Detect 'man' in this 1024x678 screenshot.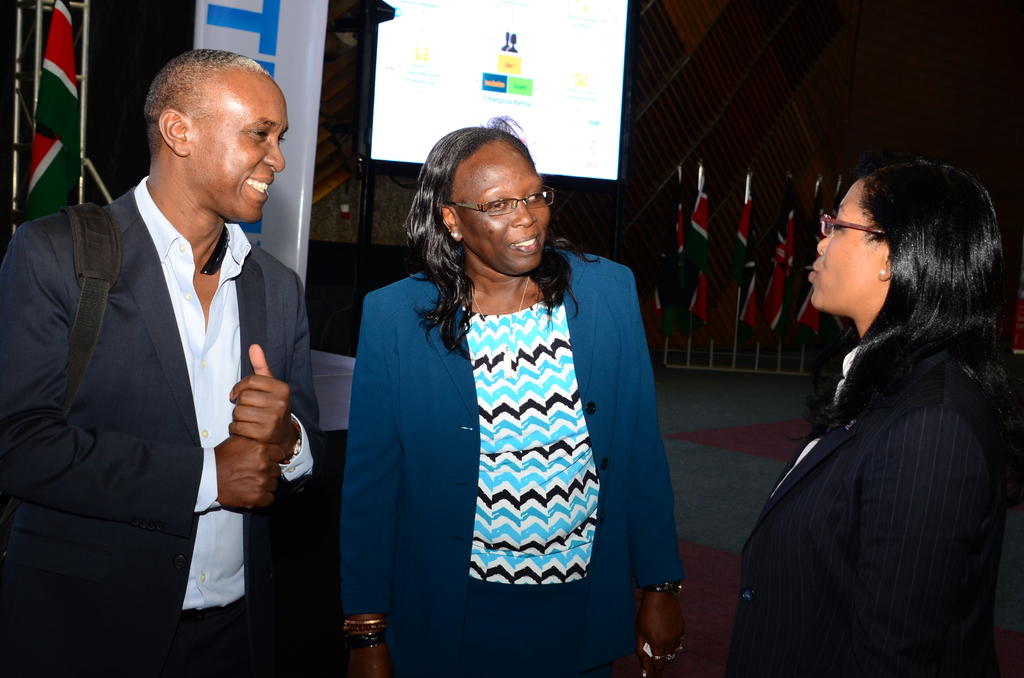
Detection: box(13, 35, 326, 652).
